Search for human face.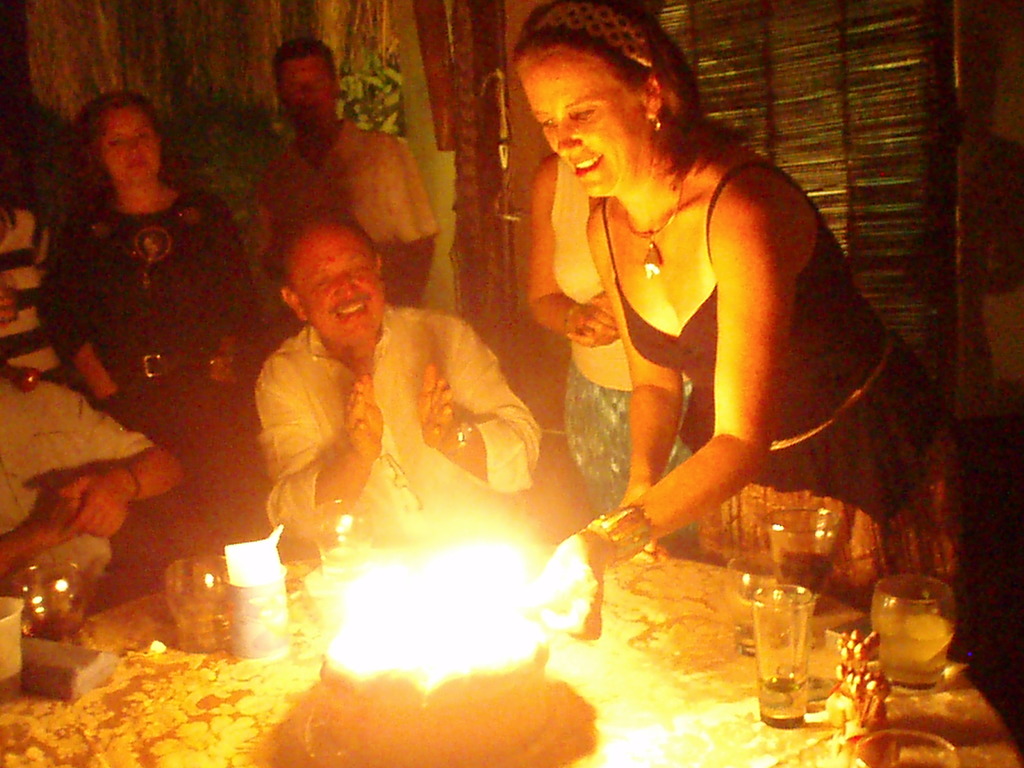
Found at <box>102,104,160,182</box>.
